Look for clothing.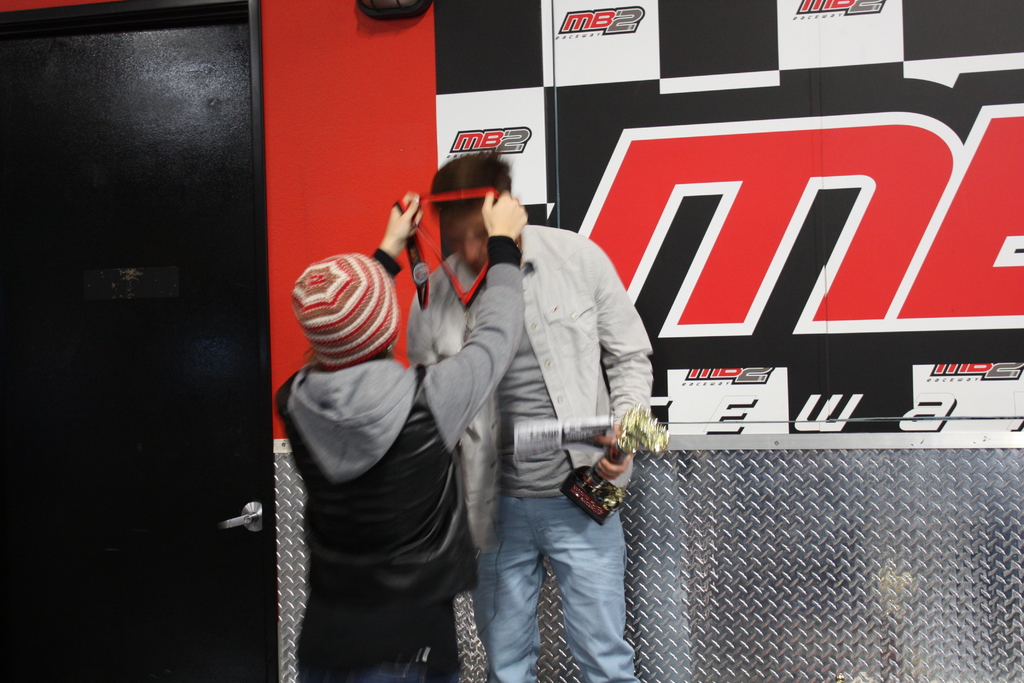
Found: left=271, top=244, right=490, bottom=655.
